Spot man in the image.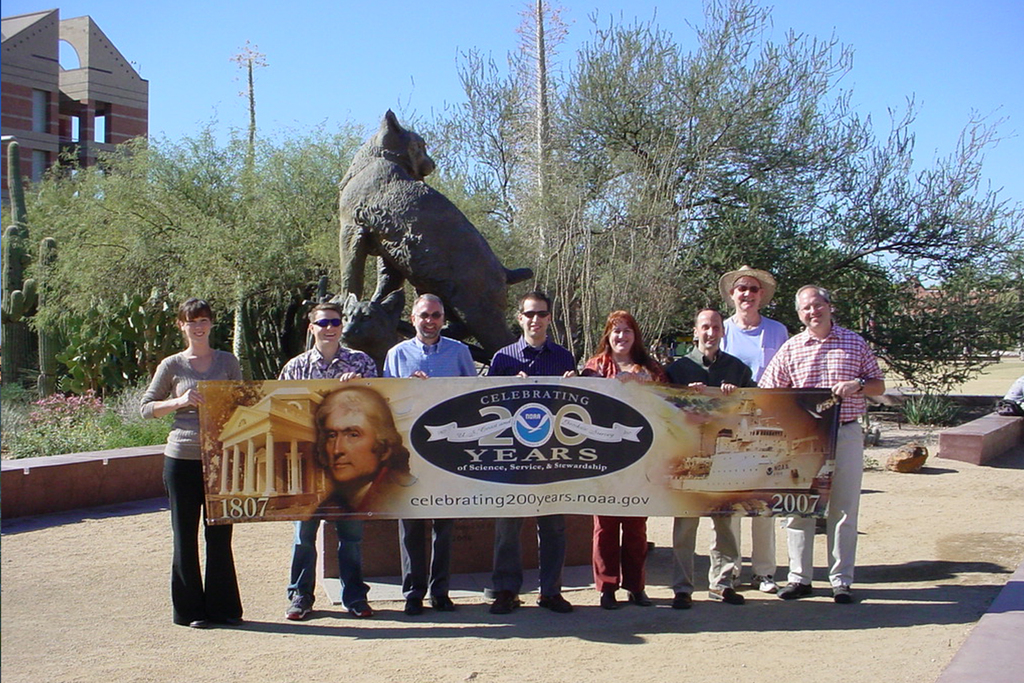
man found at {"left": 488, "top": 289, "right": 573, "bottom": 614}.
